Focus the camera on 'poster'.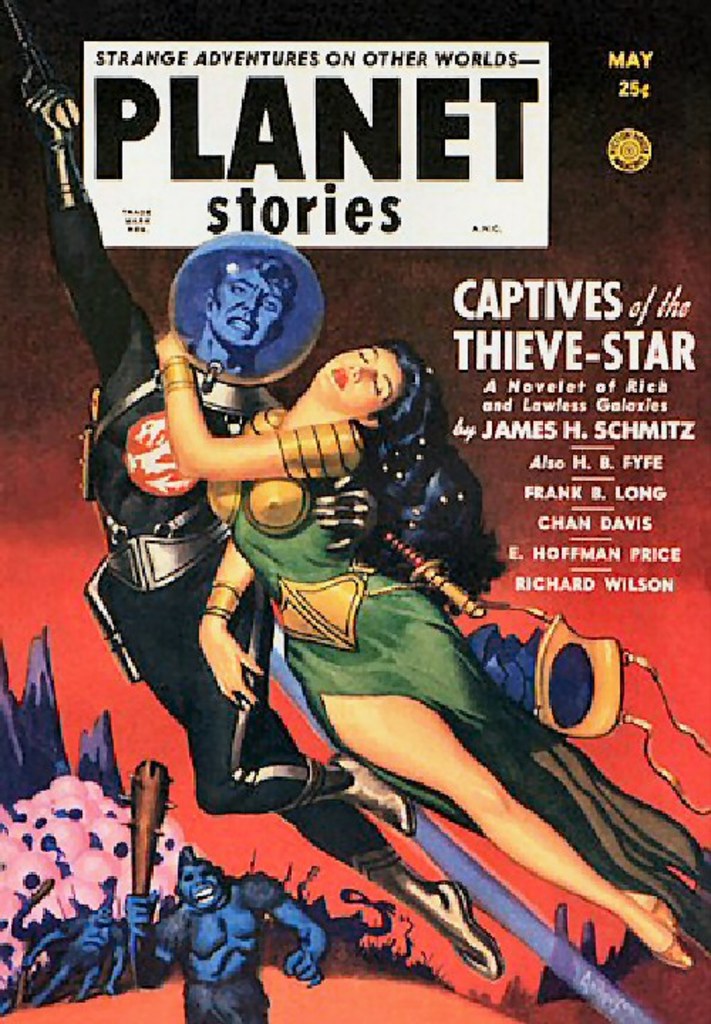
Focus region: (x1=0, y1=0, x2=710, y2=1023).
